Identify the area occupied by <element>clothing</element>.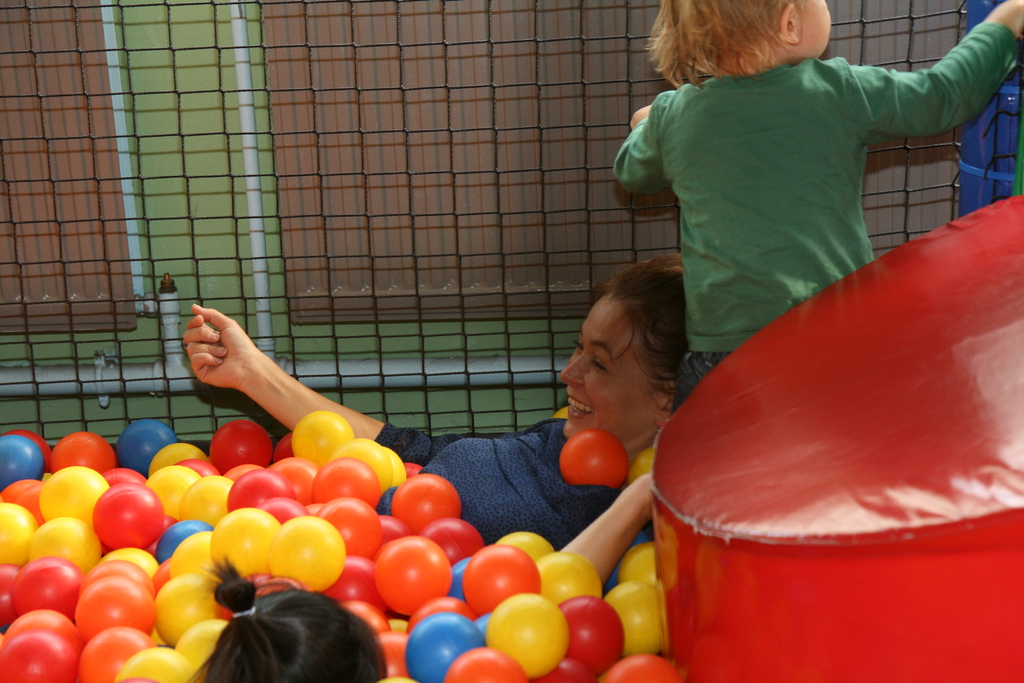
Area: [left=375, top=415, right=619, bottom=555].
